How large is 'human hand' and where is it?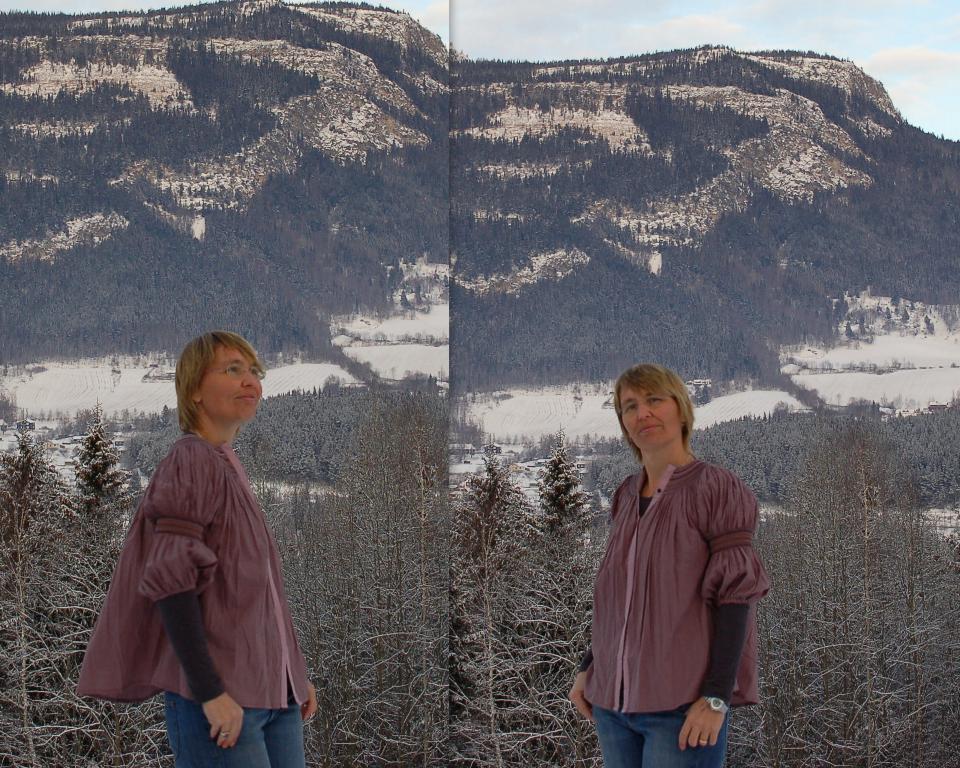
Bounding box: detection(566, 672, 593, 722).
